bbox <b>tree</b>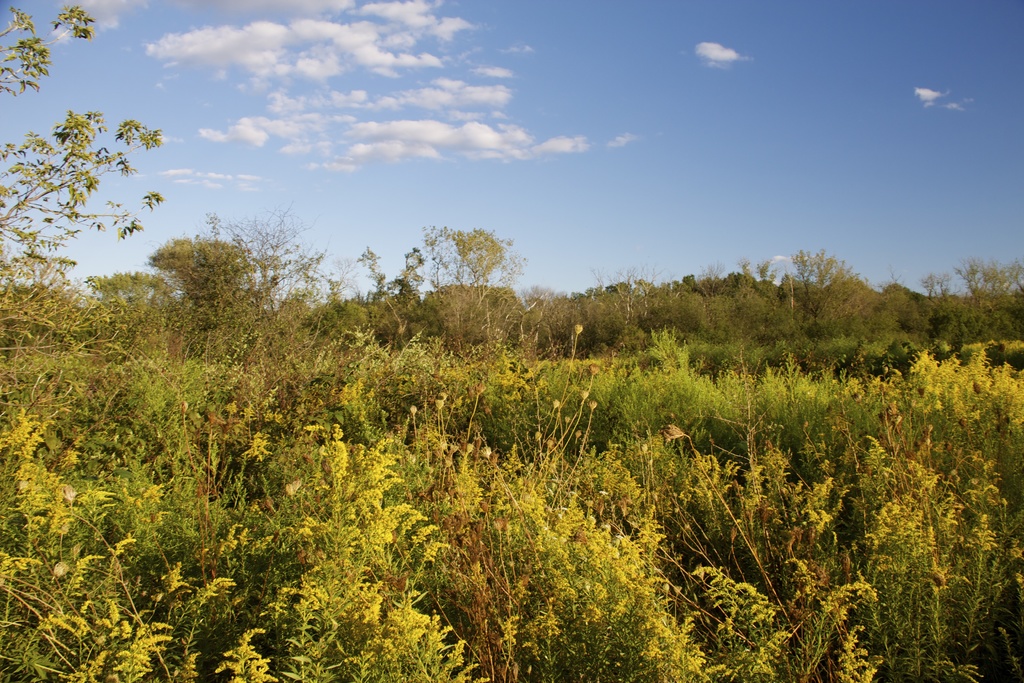
<box>0,256,85,358</box>
